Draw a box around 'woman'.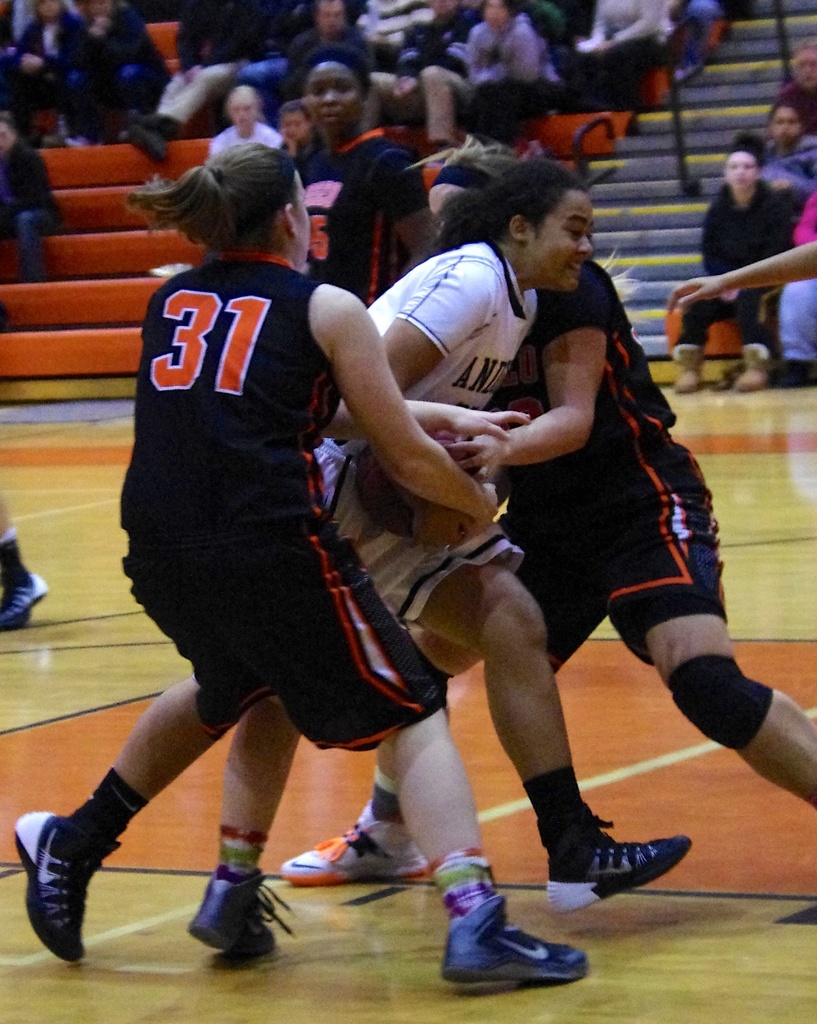
rect(670, 153, 804, 399).
